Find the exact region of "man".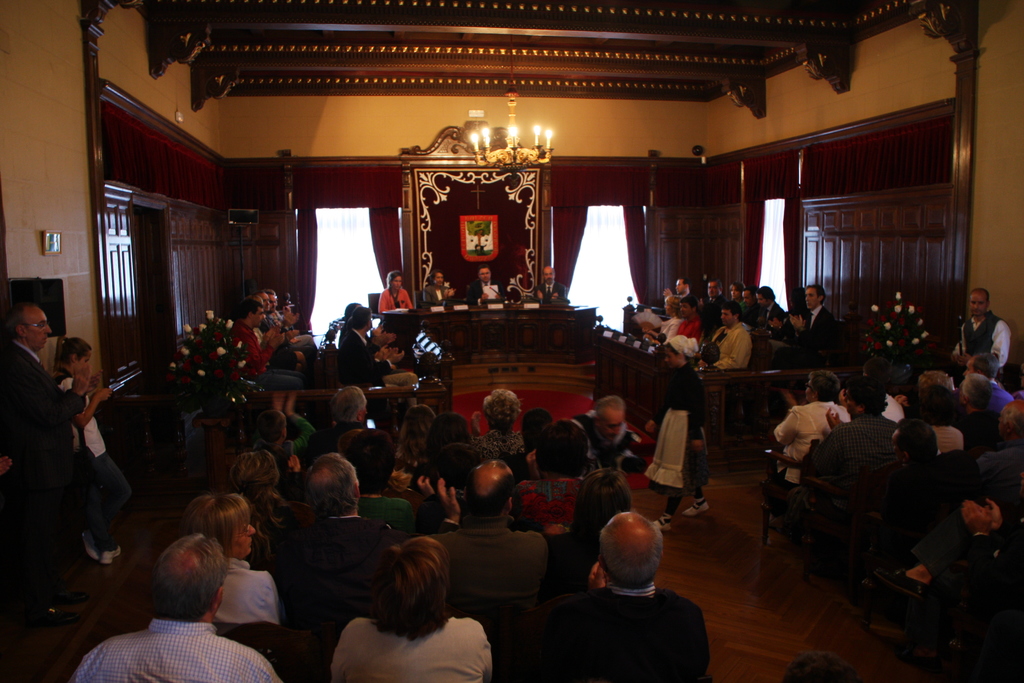
Exact region: (x1=0, y1=302, x2=84, y2=597).
